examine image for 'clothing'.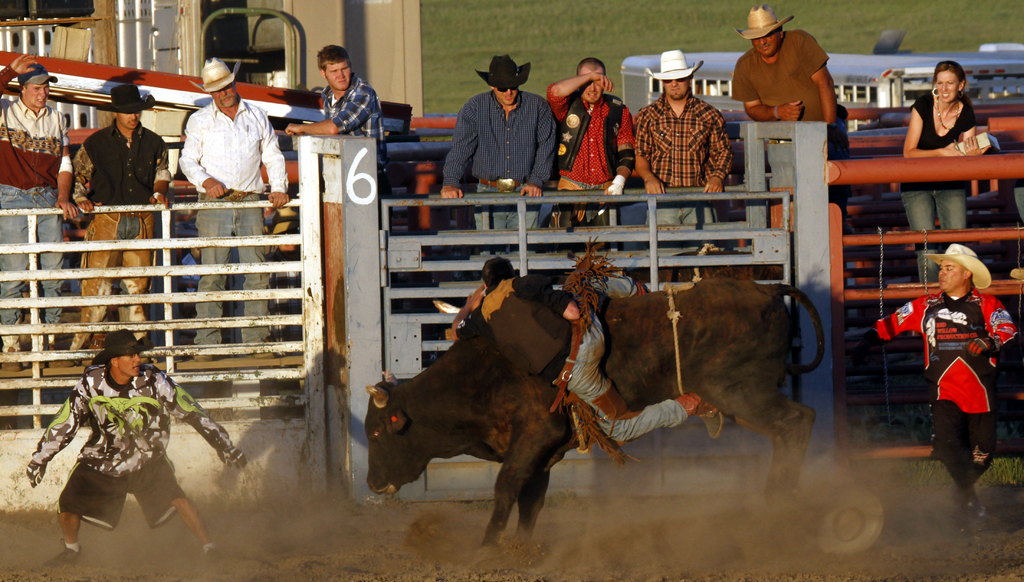
Examination result: <region>0, 81, 75, 330</region>.
